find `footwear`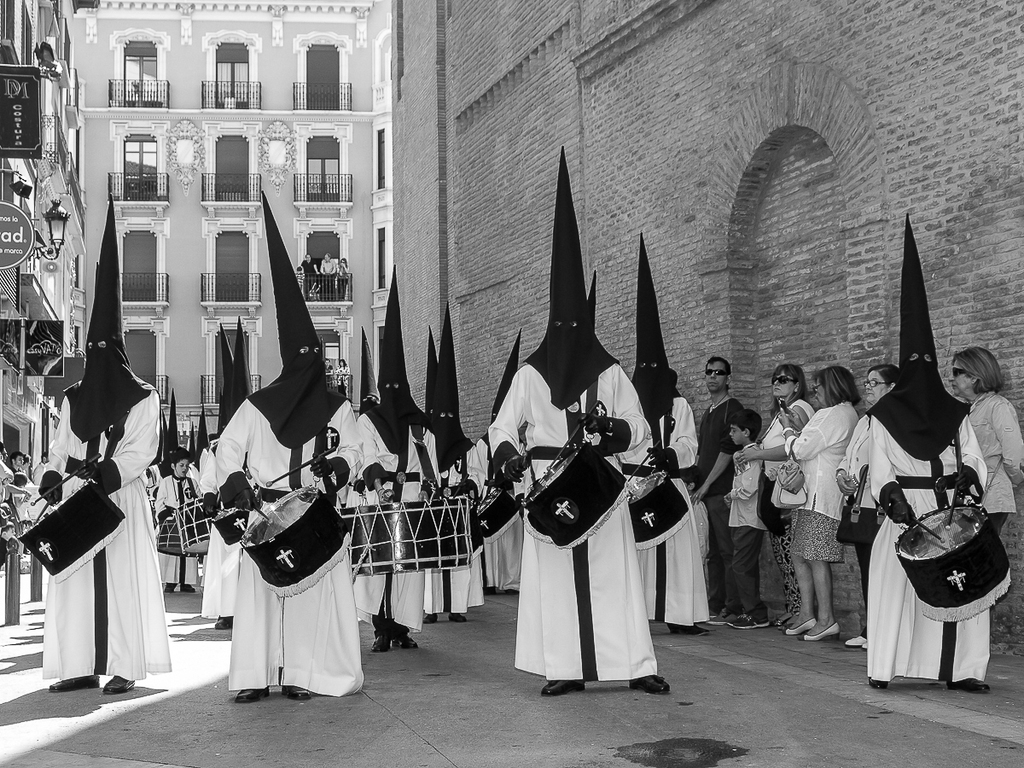
box(863, 641, 868, 648)
